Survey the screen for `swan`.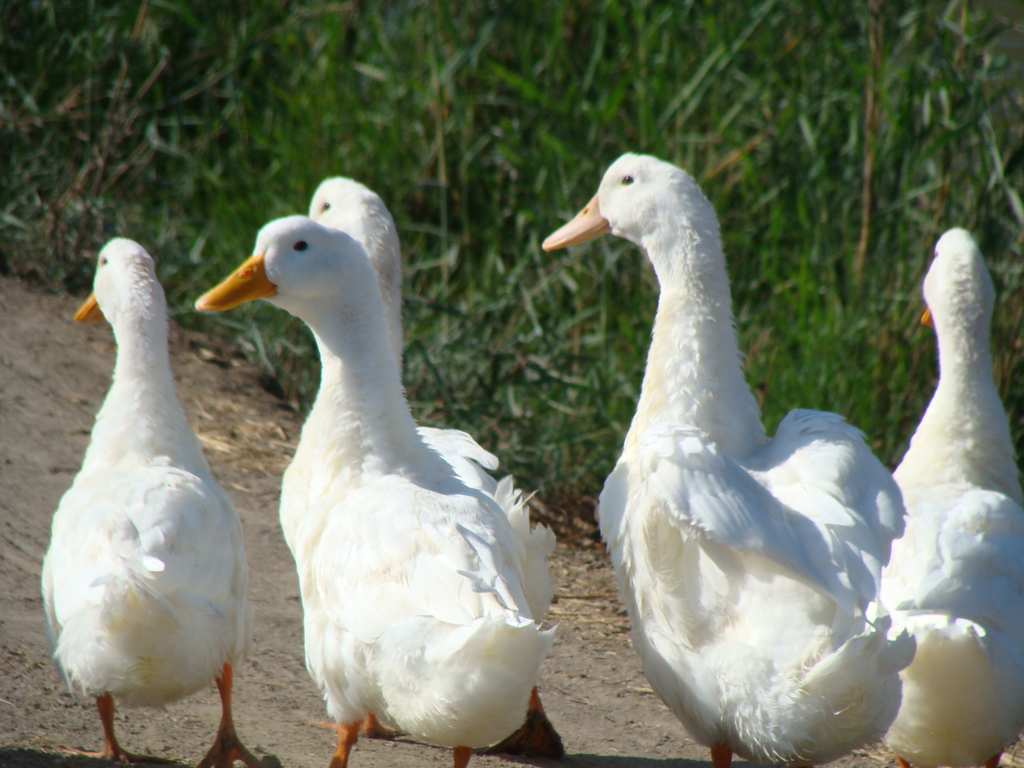
Survey found: [x1=22, y1=230, x2=263, y2=767].
